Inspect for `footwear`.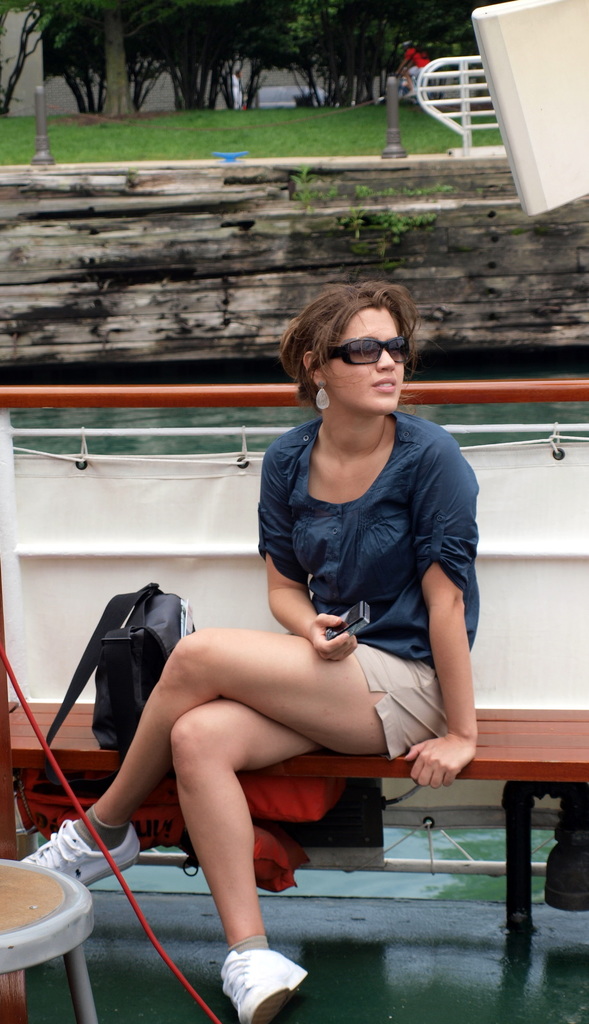
Inspection: locate(15, 814, 141, 889).
